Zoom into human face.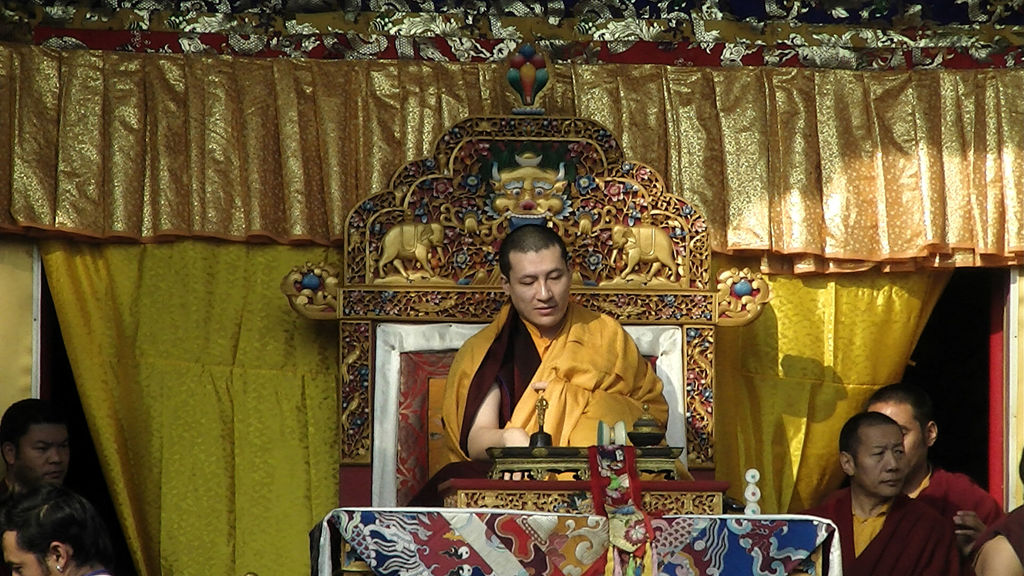
Zoom target: box(0, 525, 61, 575).
